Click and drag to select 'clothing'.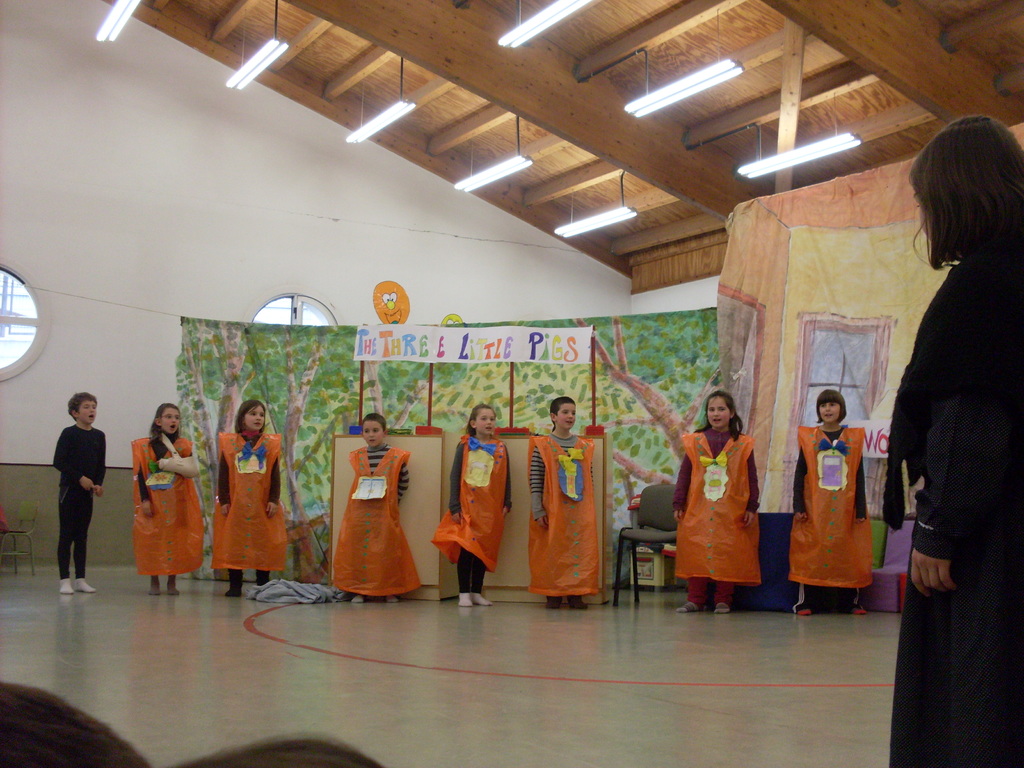
Selection: [left=679, top=420, right=770, bottom=604].
